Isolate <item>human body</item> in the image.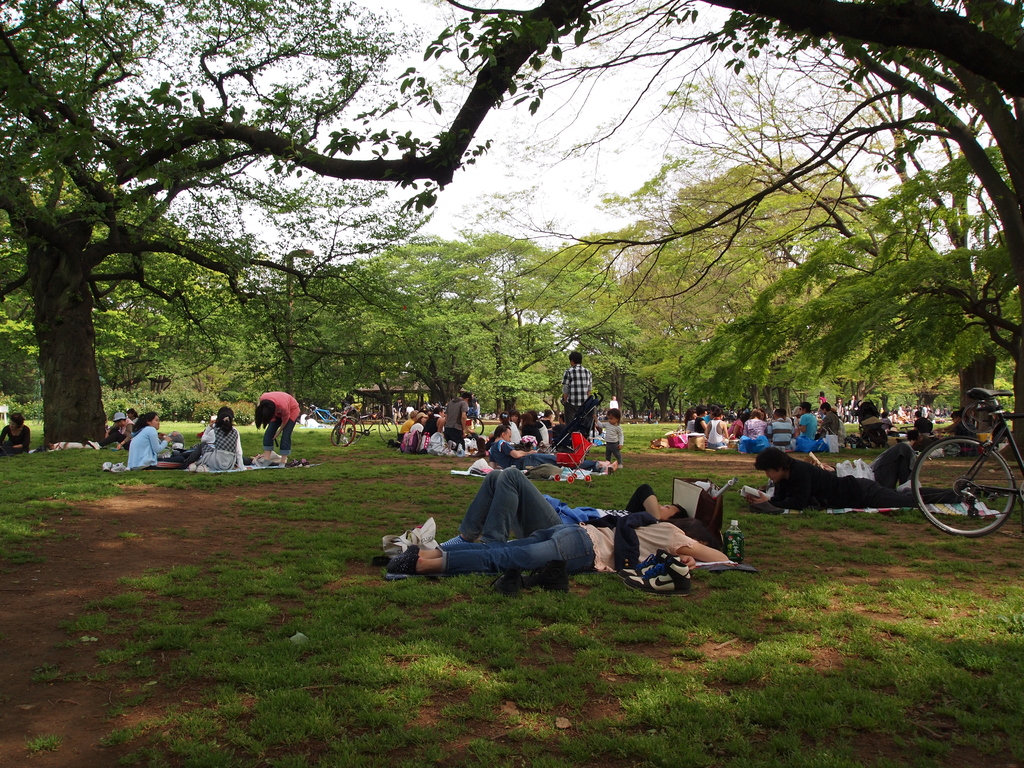
Isolated region: <box>743,458,975,514</box>.
